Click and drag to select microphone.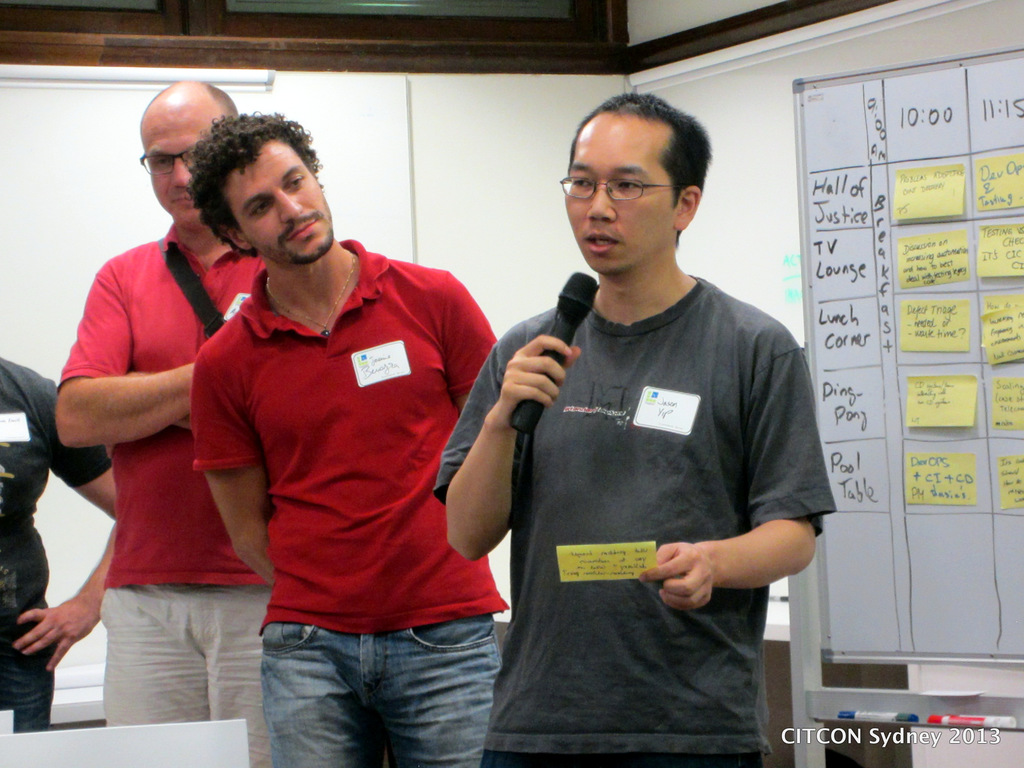
Selection: 513/271/601/432.
